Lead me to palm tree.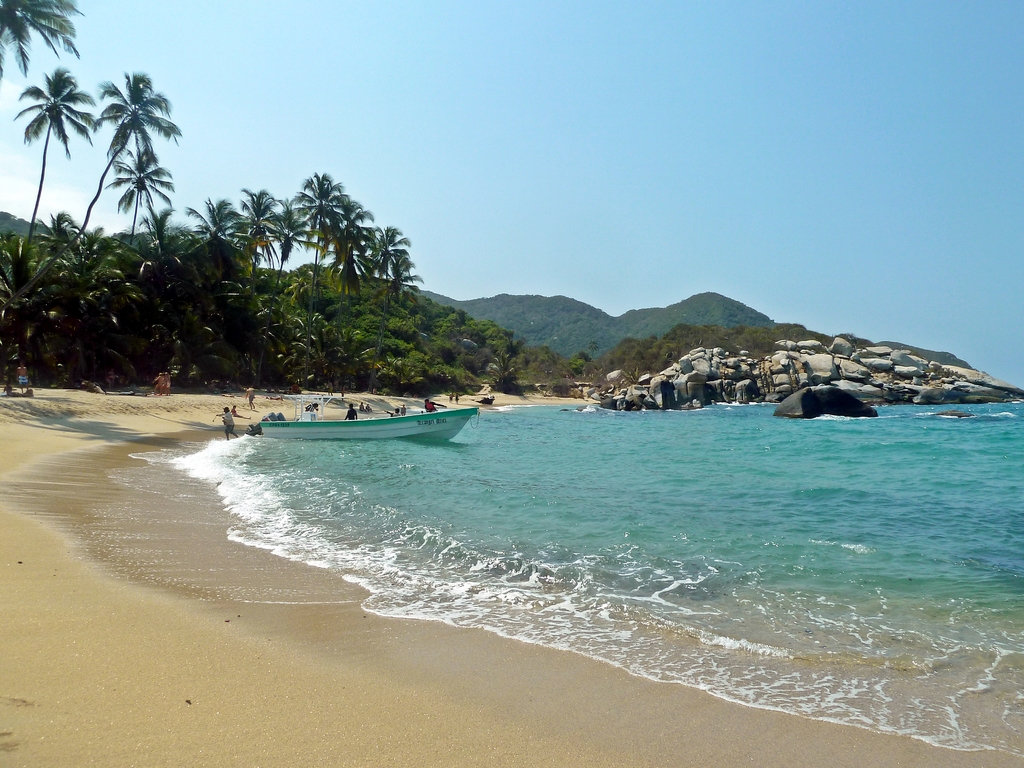
Lead to <box>287,169,352,316</box>.
